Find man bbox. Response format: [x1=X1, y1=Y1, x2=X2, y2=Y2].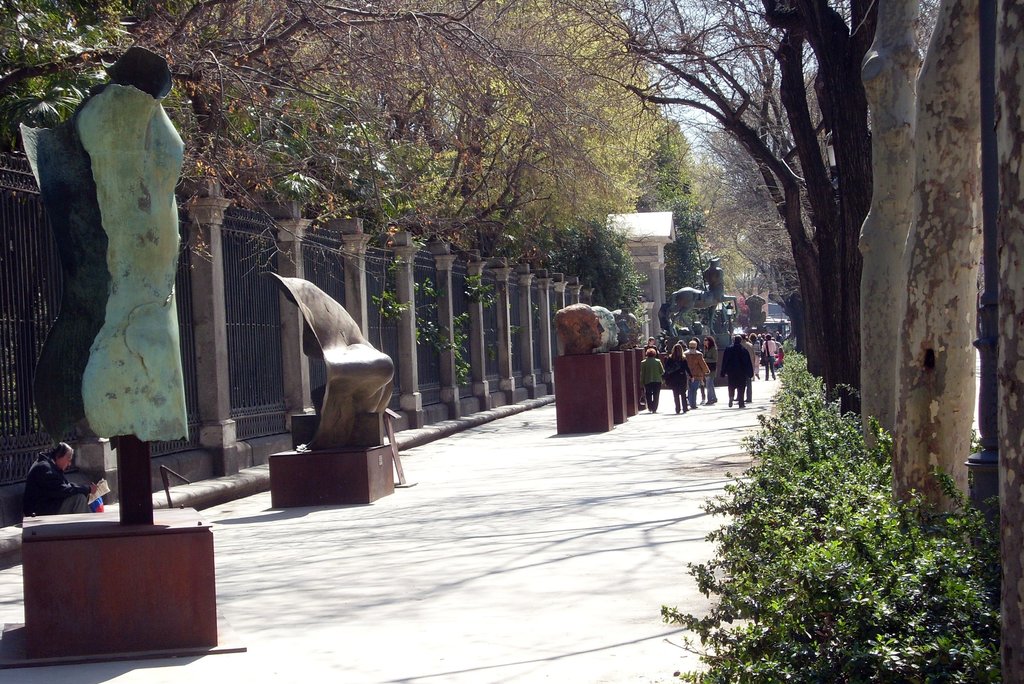
[x1=687, y1=346, x2=708, y2=403].
